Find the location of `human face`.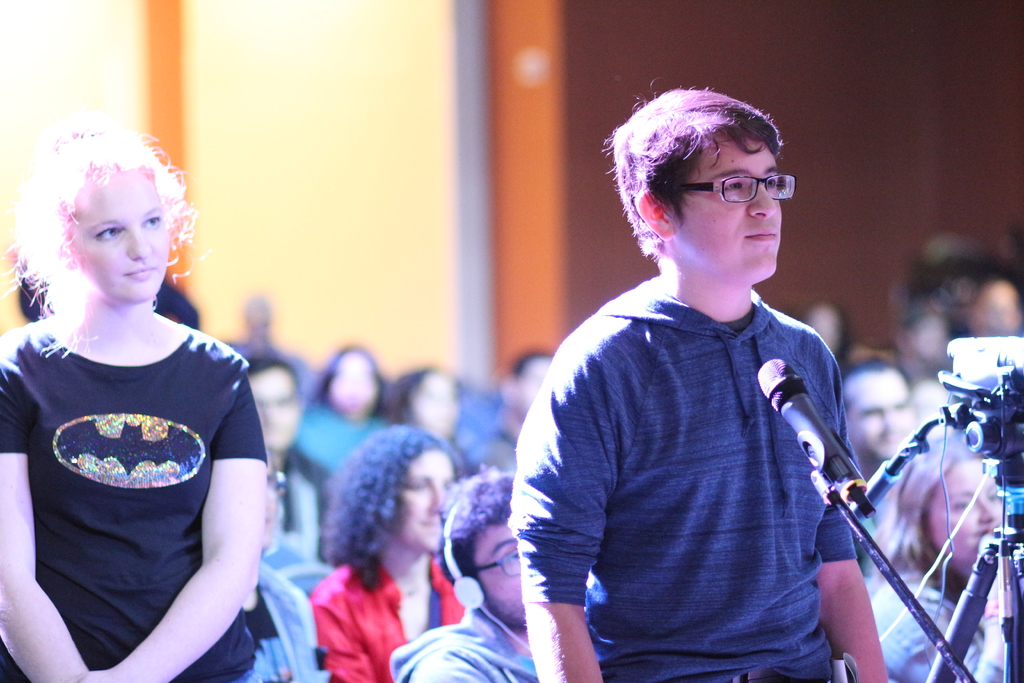
Location: bbox=[397, 454, 452, 550].
